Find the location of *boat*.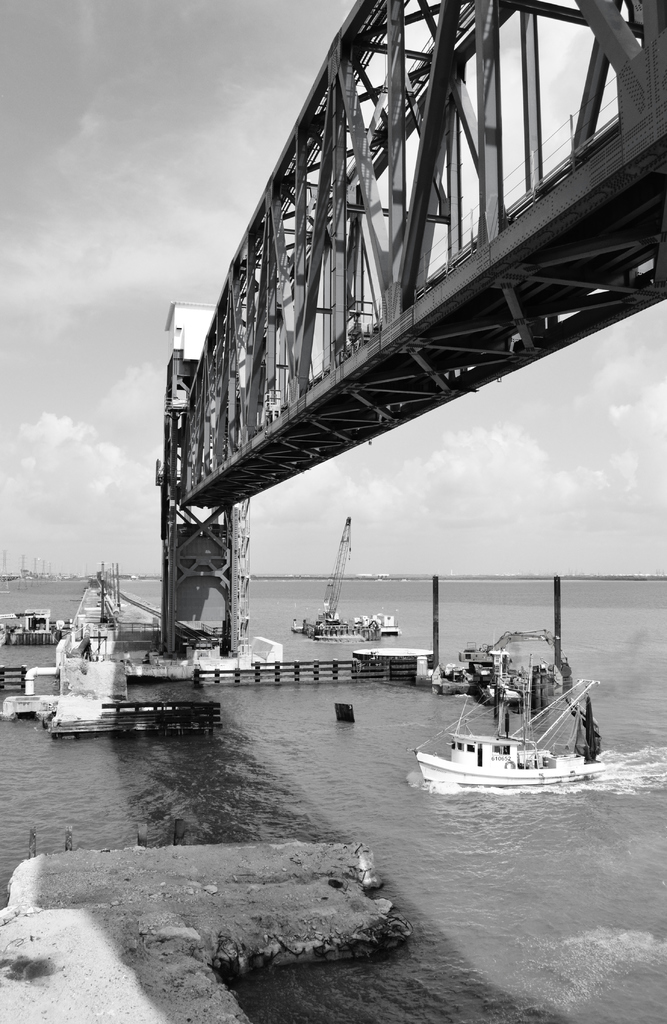
Location: bbox=(301, 525, 398, 648).
